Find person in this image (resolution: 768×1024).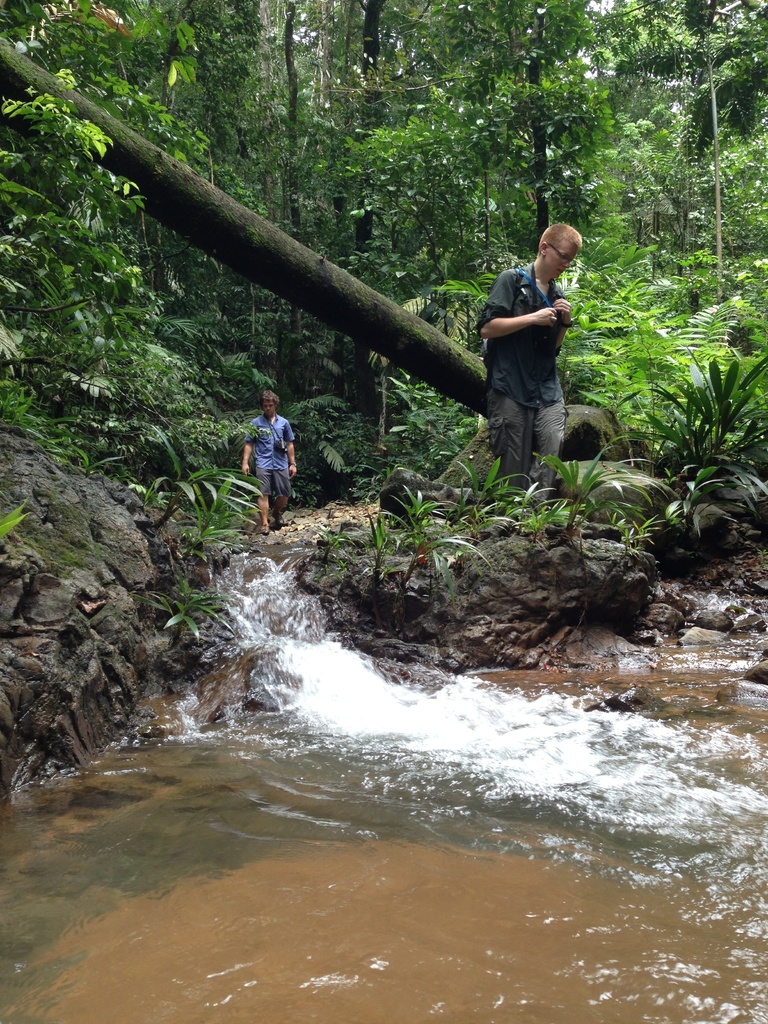
bbox=[240, 376, 302, 526].
